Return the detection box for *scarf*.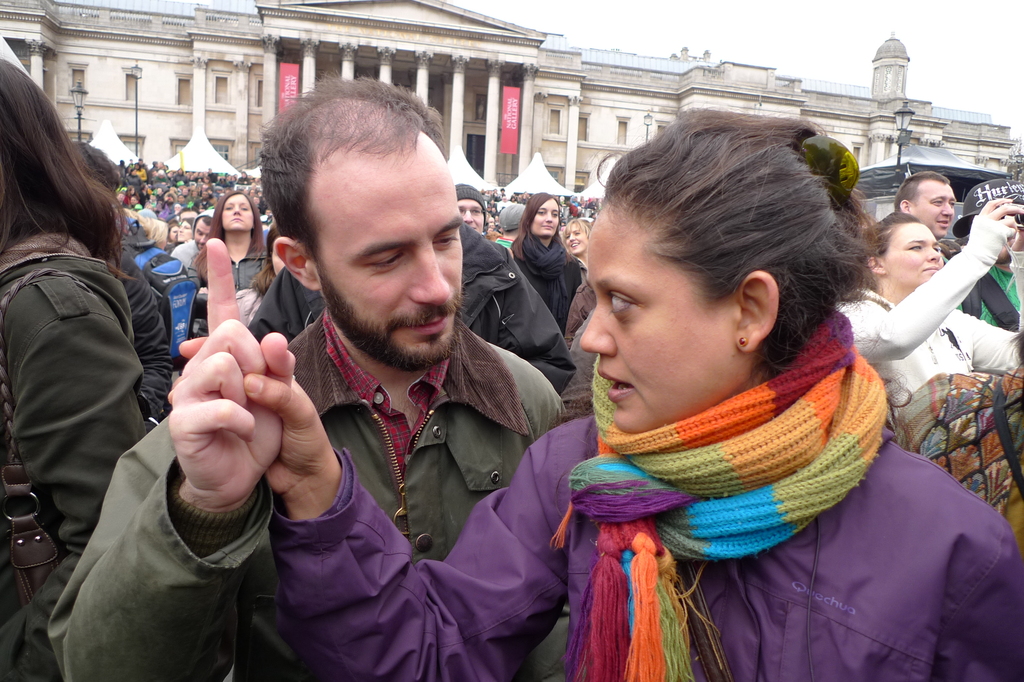
bbox=(548, 311, 886, 681).
